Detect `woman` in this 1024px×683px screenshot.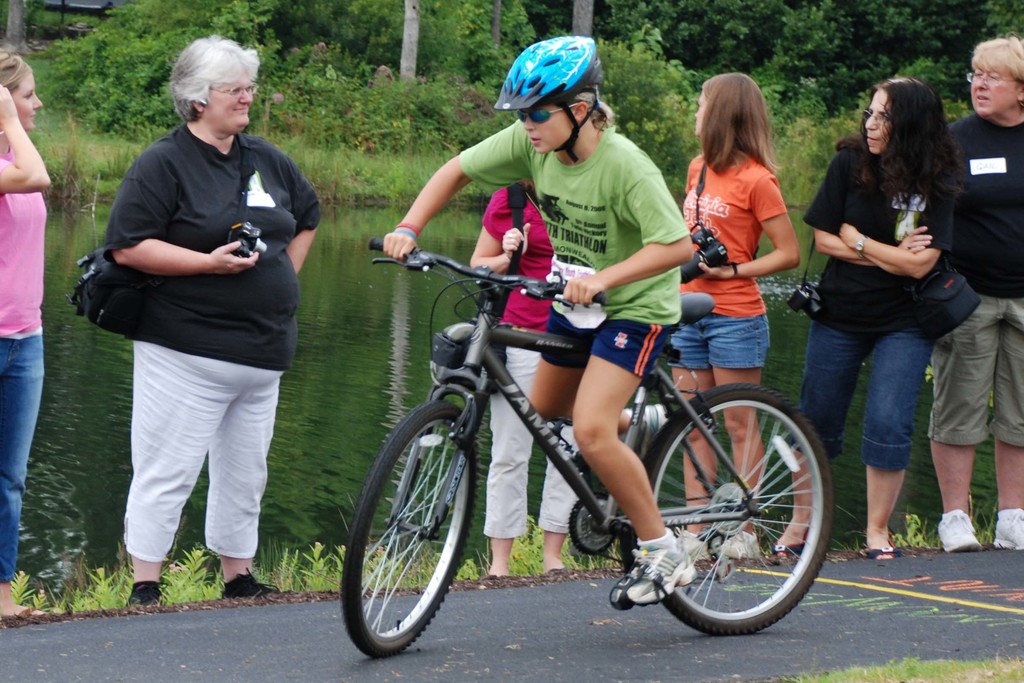
Detection: [927,34,1023,553].
